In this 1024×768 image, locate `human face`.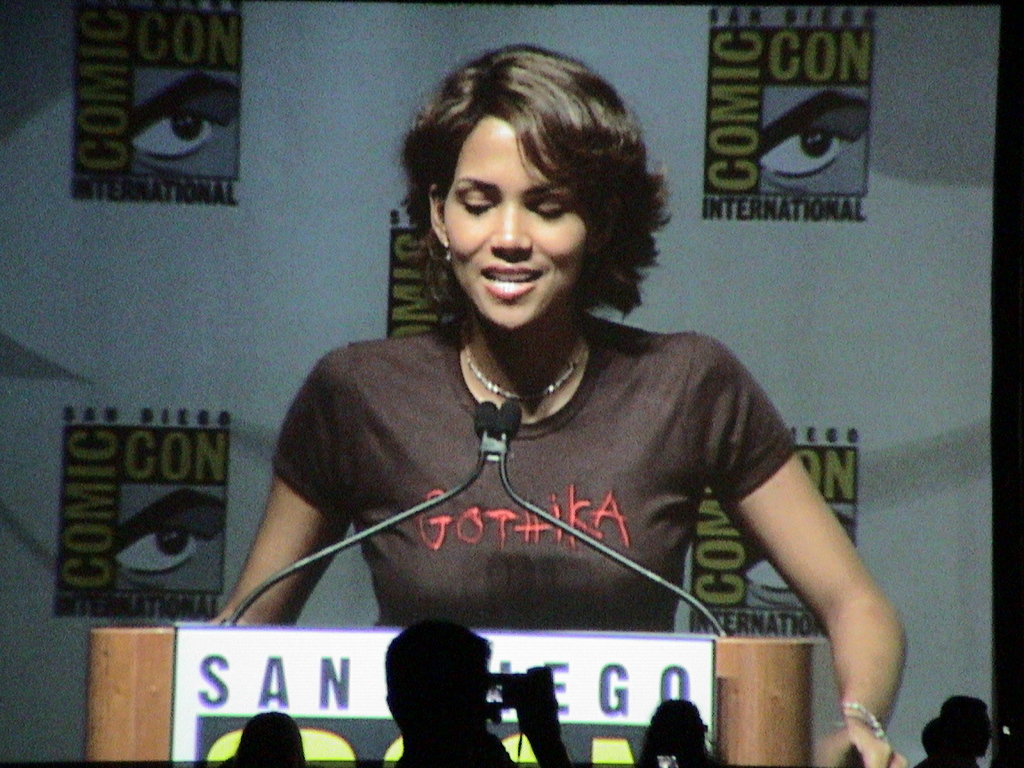
Bounding box: 129 70 237 178.
